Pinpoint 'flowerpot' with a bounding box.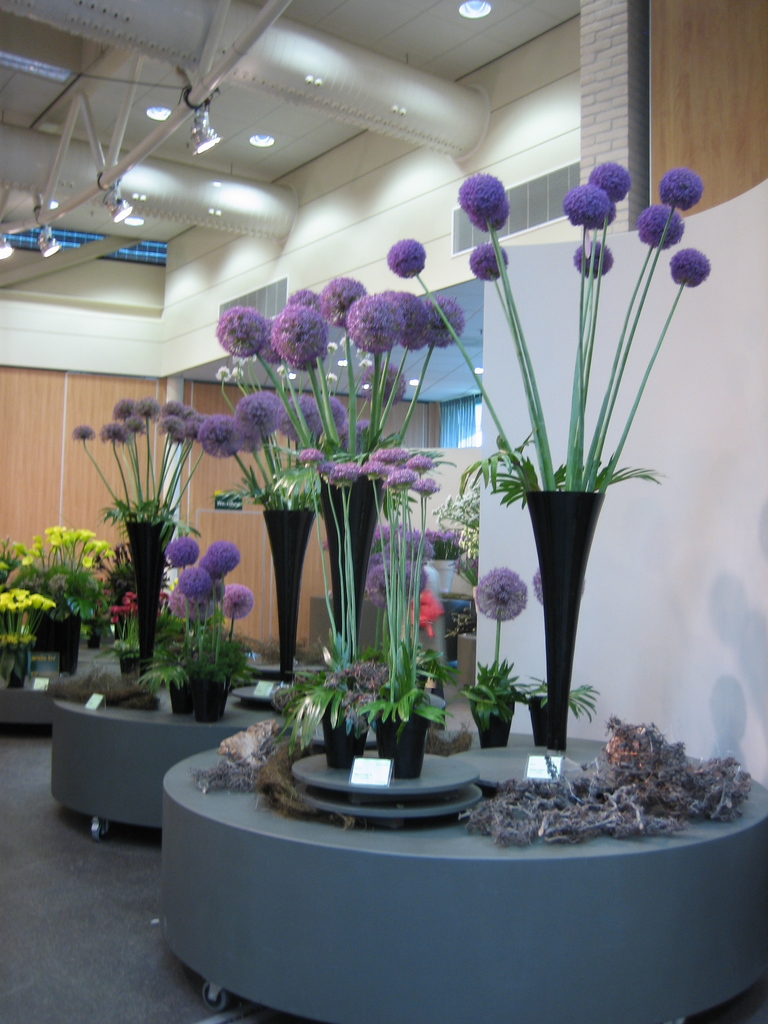
bbox=[520, 493, 599, 753].
